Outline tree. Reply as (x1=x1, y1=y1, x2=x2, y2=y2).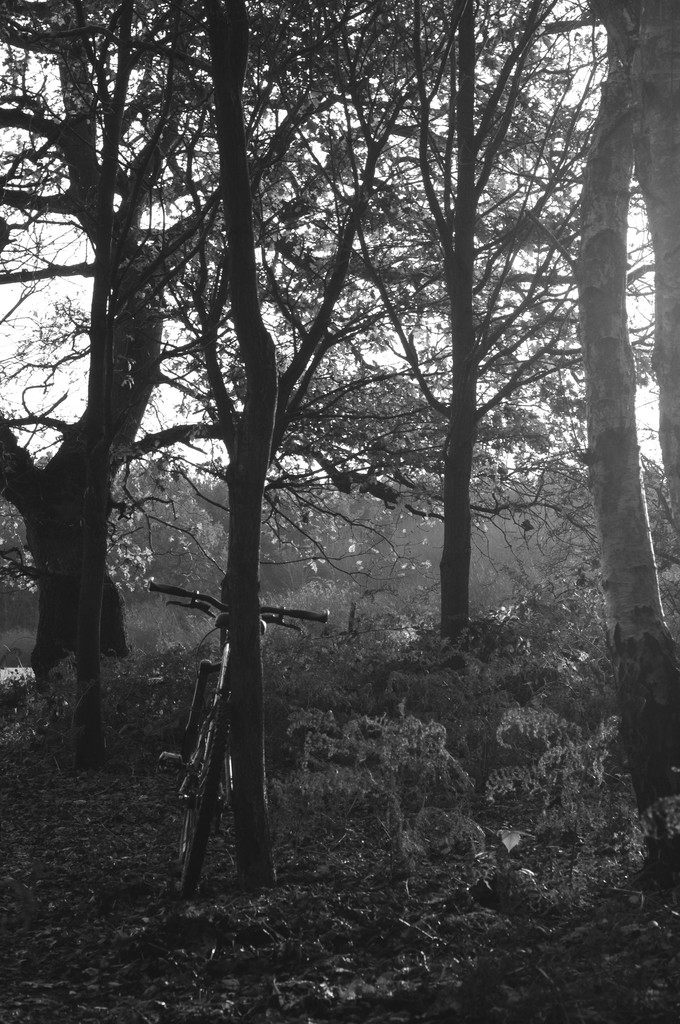
(x1=0, y1=1, x2=195, y2=666).
